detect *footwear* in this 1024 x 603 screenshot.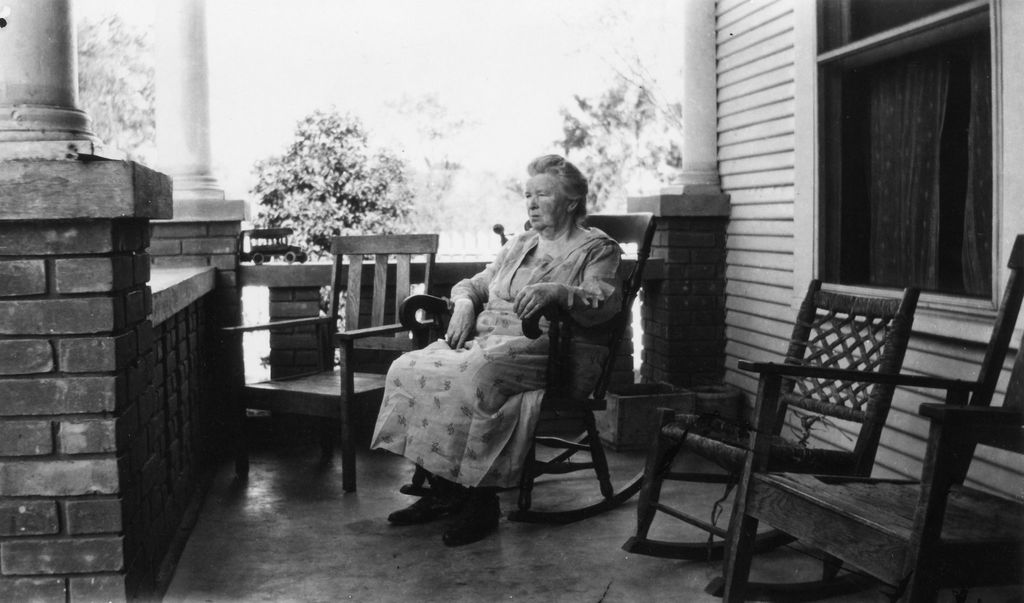
Detection: bbox(442, 495, 504, 544).
